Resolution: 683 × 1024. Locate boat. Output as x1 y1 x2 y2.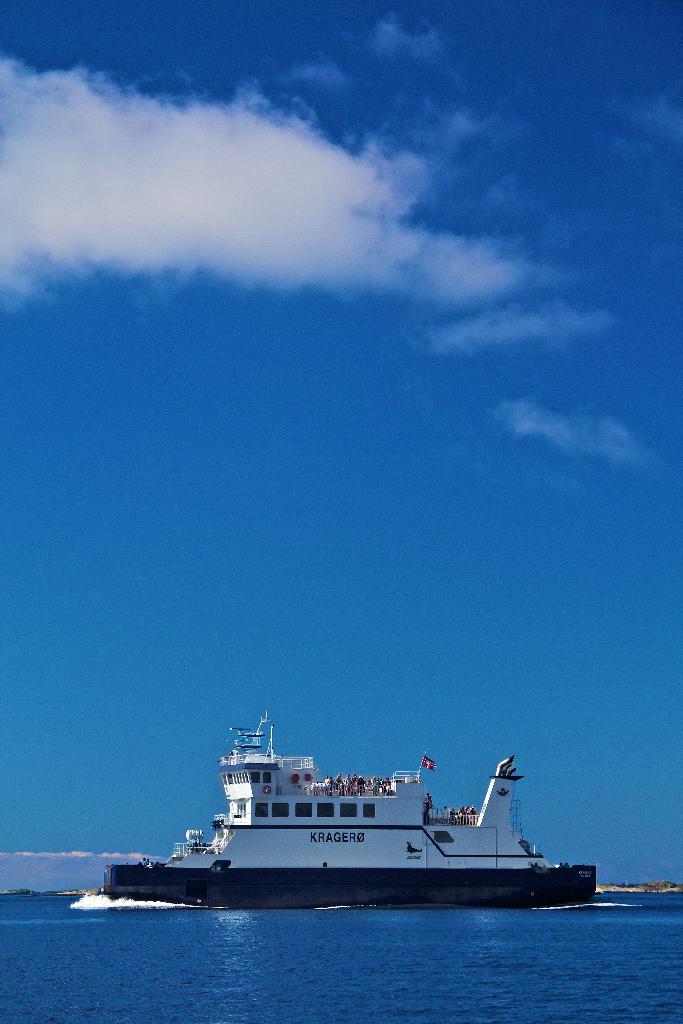
586 884 682 914.
